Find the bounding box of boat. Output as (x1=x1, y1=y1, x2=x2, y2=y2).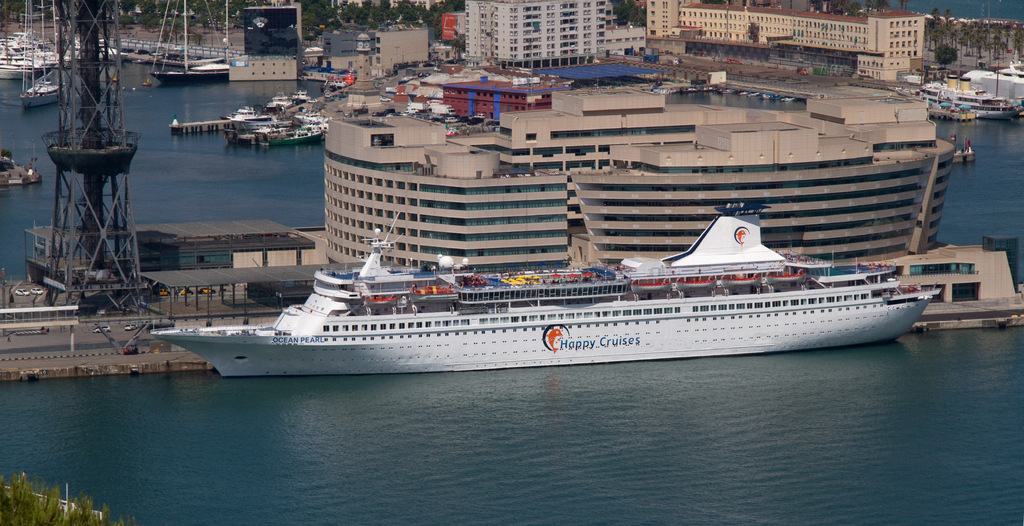
(x1=869, y1=242, x2=1023, y2=339).
